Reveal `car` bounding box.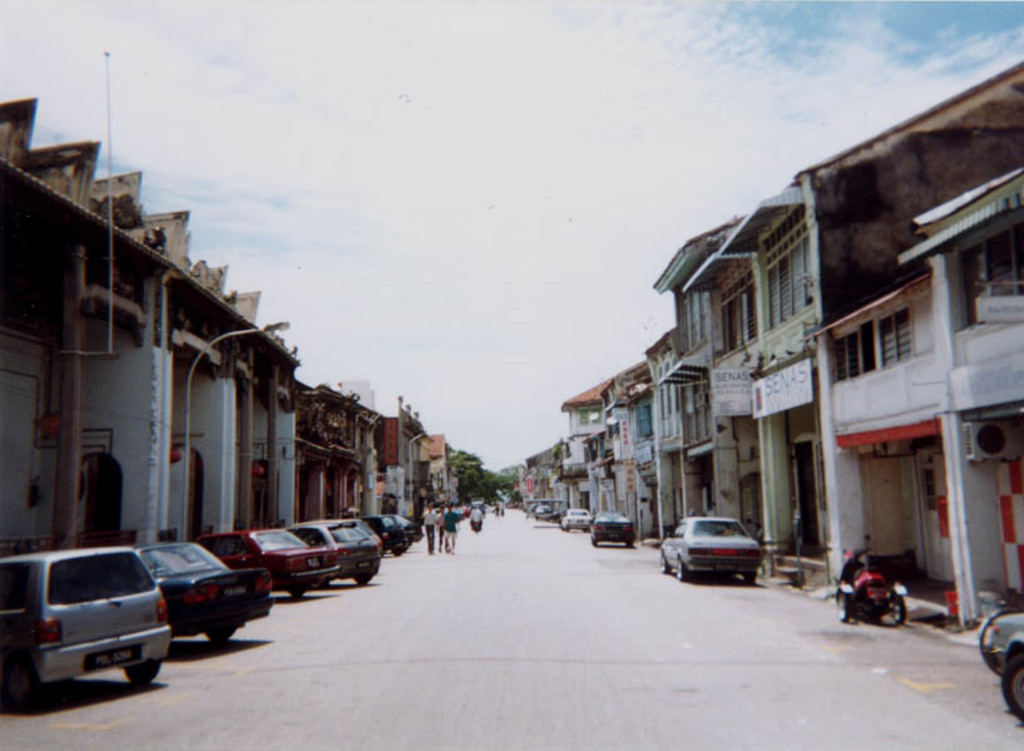
Revealed: l=555, t=509, r=588, b=534.
